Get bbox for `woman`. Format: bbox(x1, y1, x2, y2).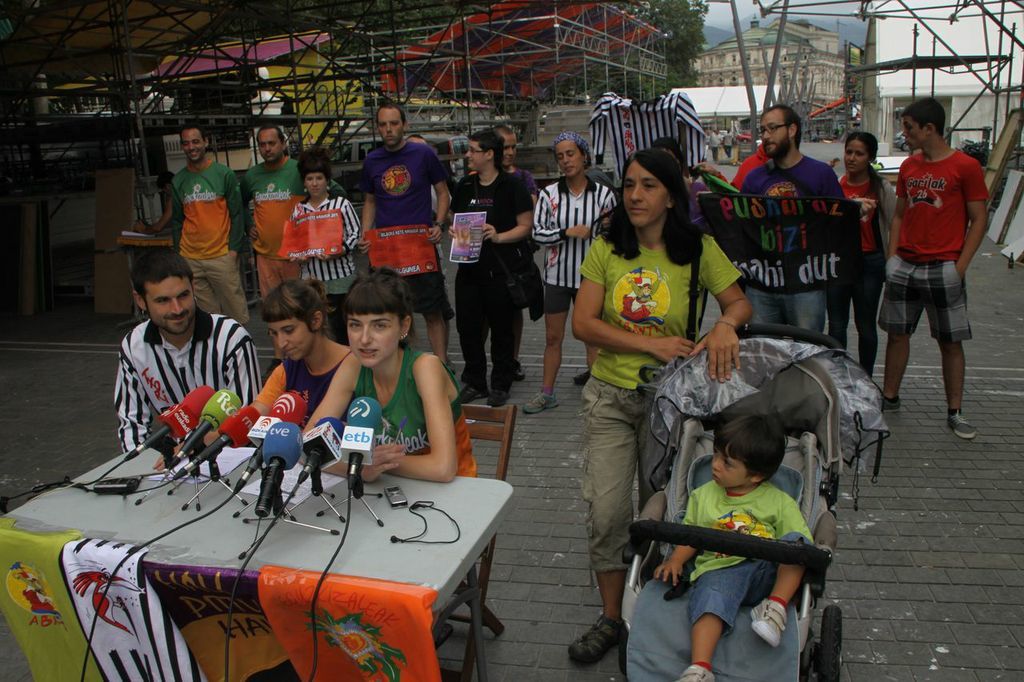
bbox(425, 131, 532, 430).
